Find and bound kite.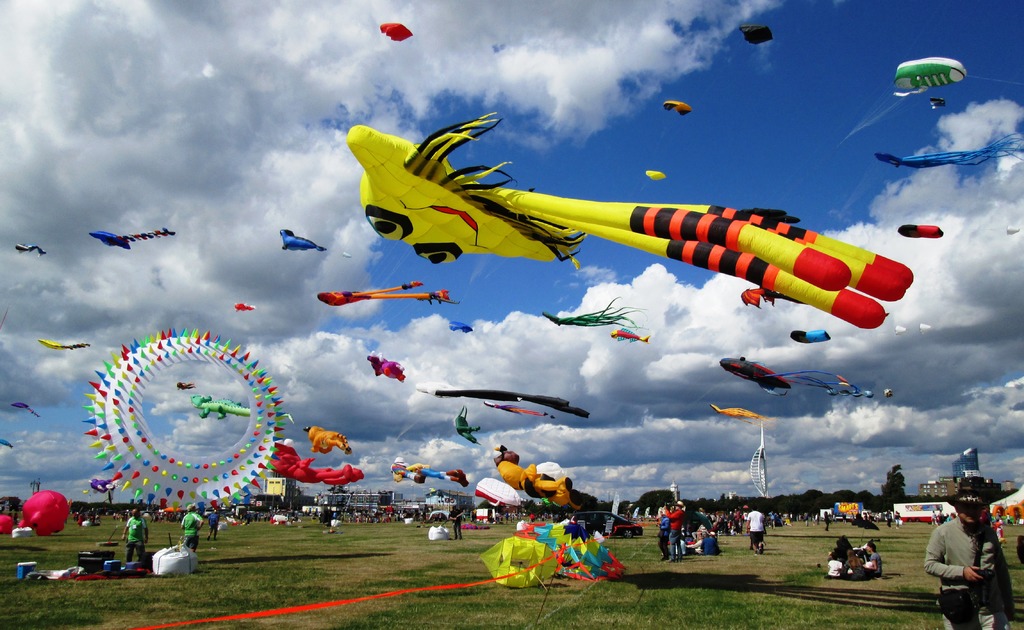
Bound: [left=300, top=425, right=355, bottom=456].
